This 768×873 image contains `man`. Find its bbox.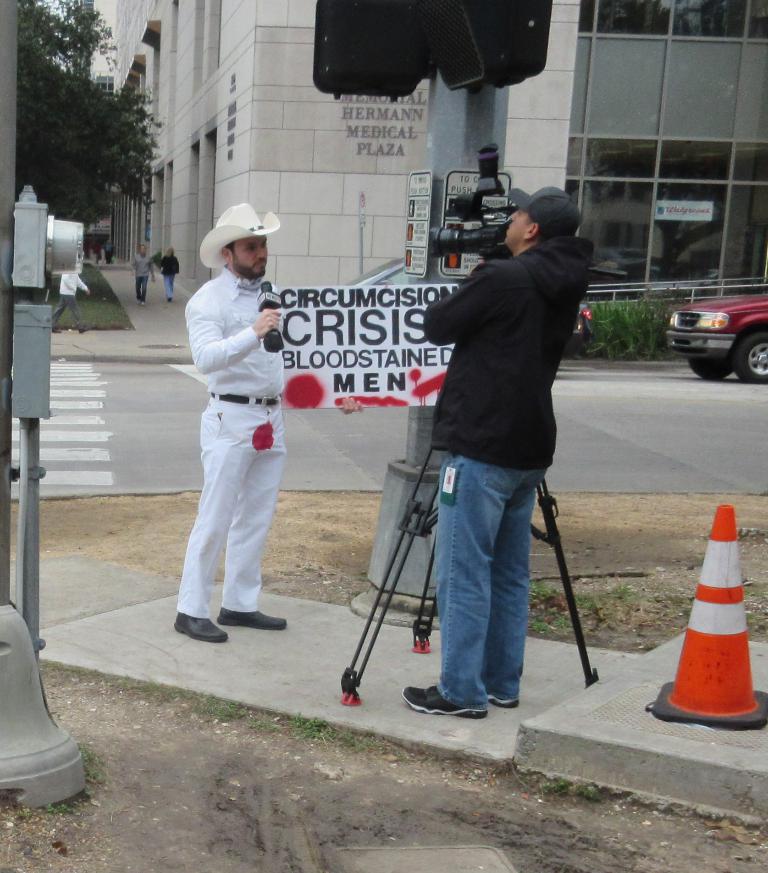
bbox=(155, 250, 182, 302).
